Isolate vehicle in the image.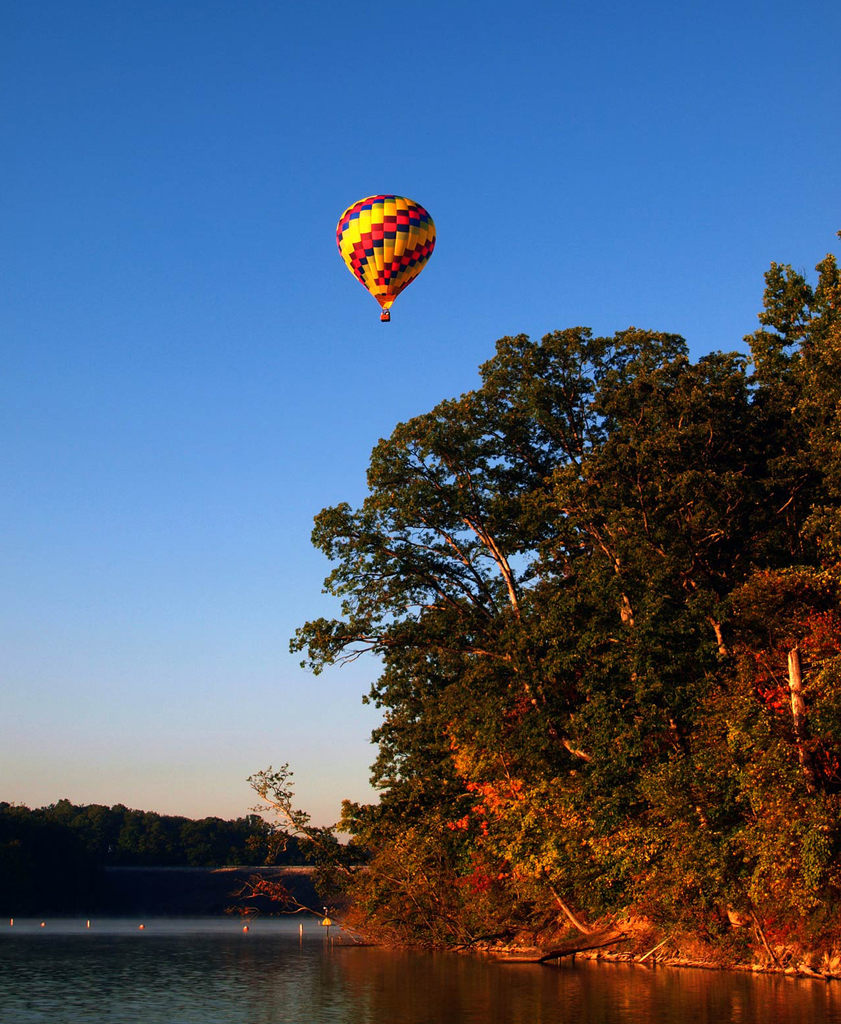
Isolated region: 337, 189, 436, 323.
